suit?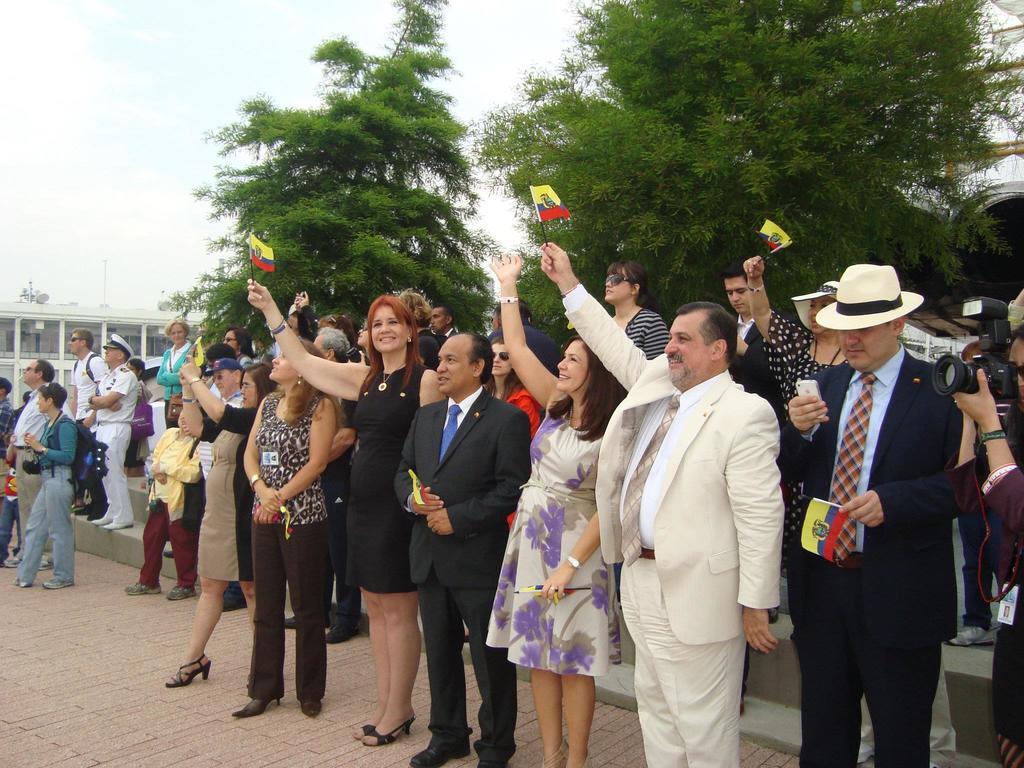
left=396, top=329, right=525, bottom=721
